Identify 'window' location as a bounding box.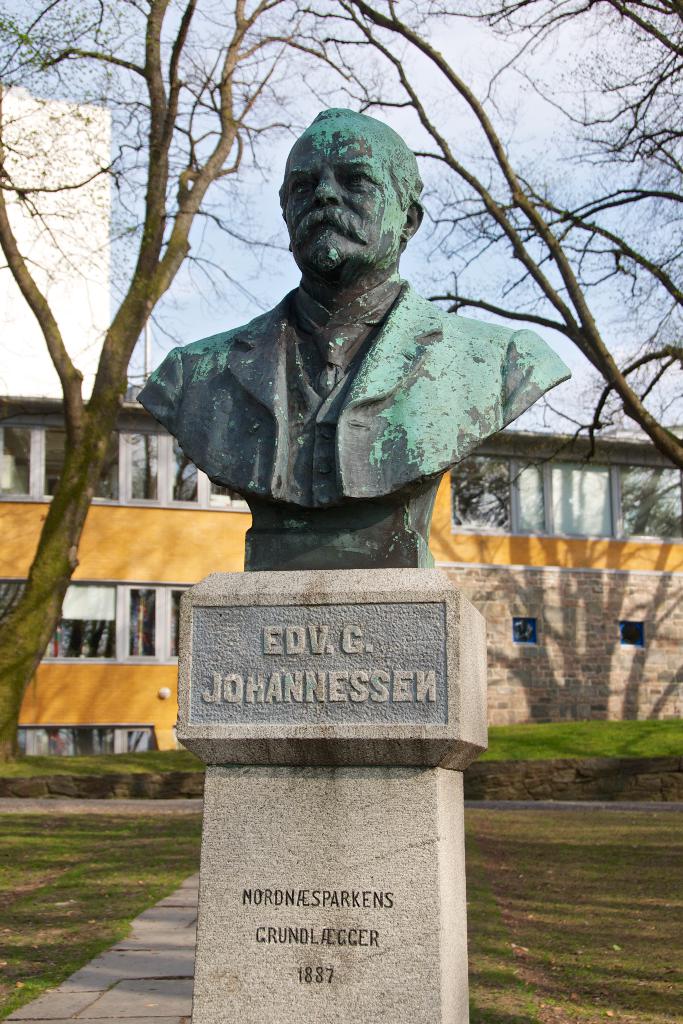
2:577:191:666.
